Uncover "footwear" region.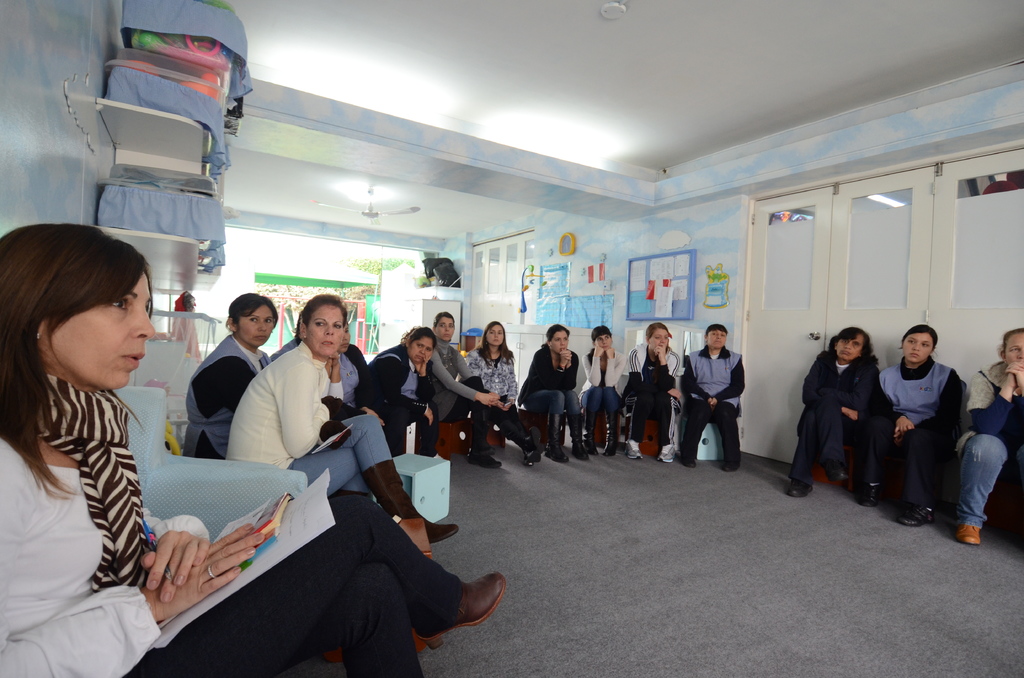
Uncovered: [897,506,934,531].
